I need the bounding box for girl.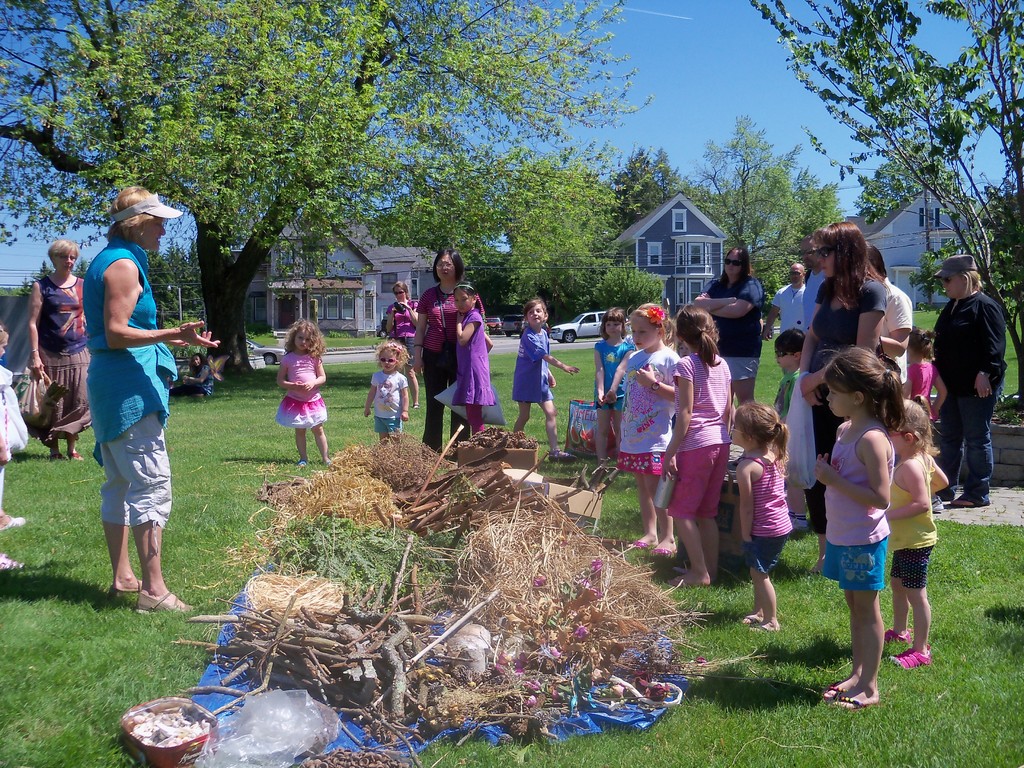
Here it is: 884 399 948 668.
